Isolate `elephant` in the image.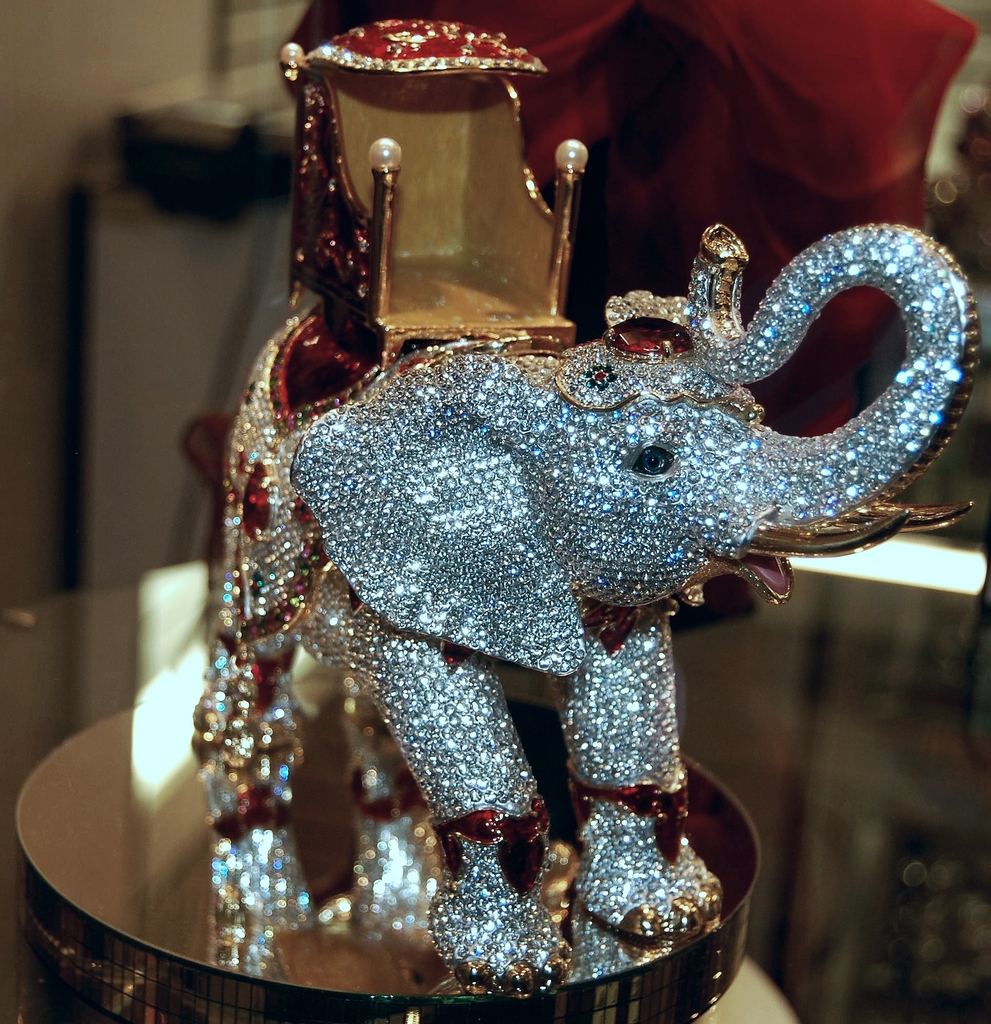
Isolated region: select_region(192, 223, 981, 1002).
